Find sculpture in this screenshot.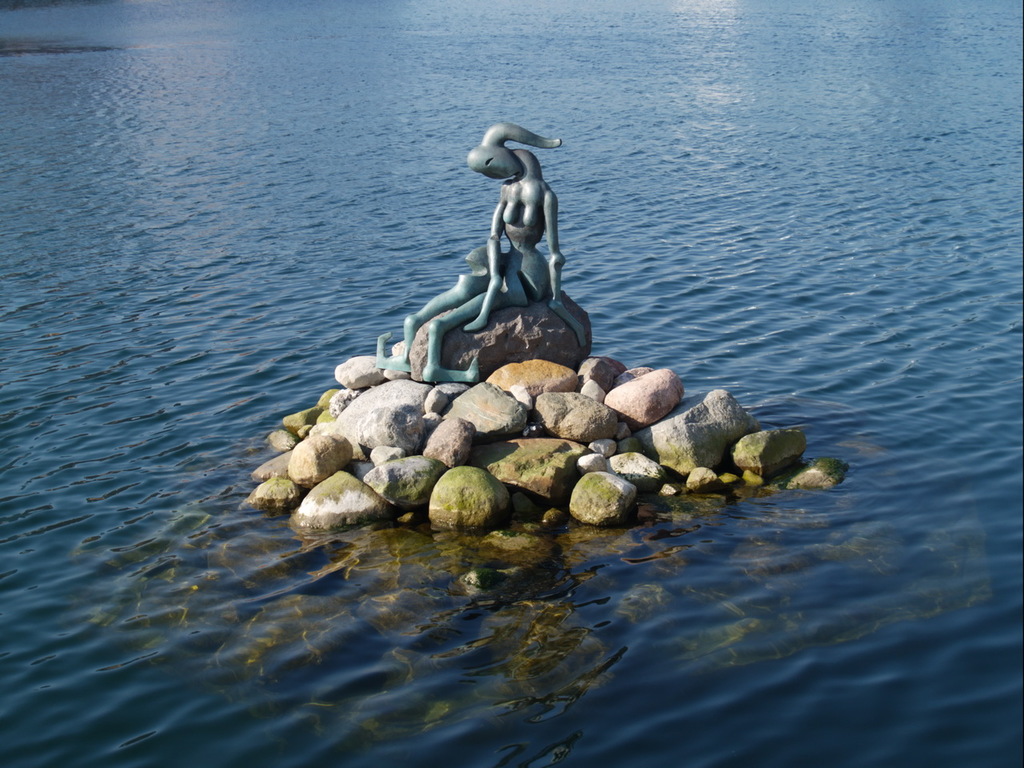
The bounding box for sculpture is bbox=[418, 91, 594, 378].
